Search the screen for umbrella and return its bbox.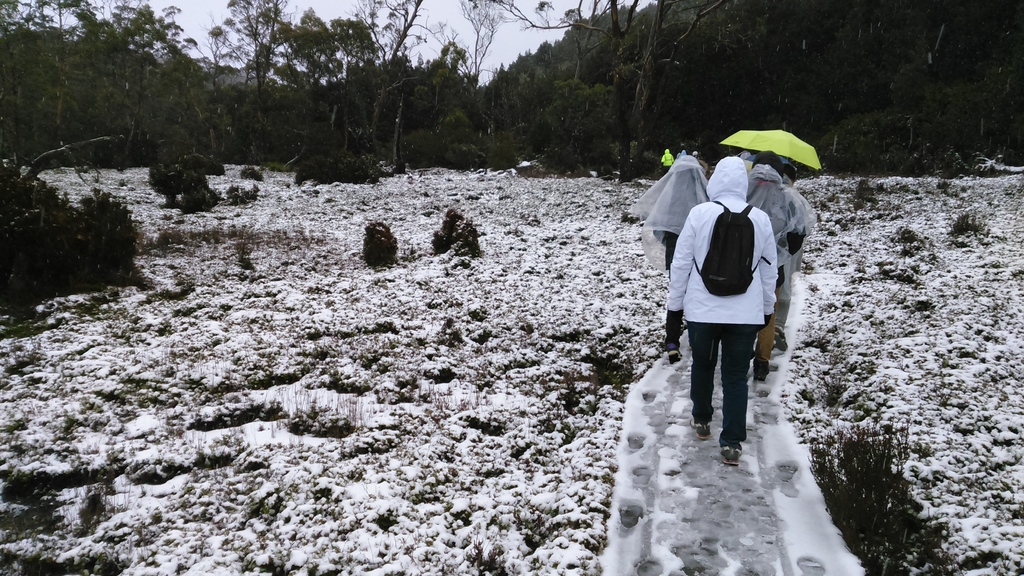
Found: locate(720, 129, 822, 173).
